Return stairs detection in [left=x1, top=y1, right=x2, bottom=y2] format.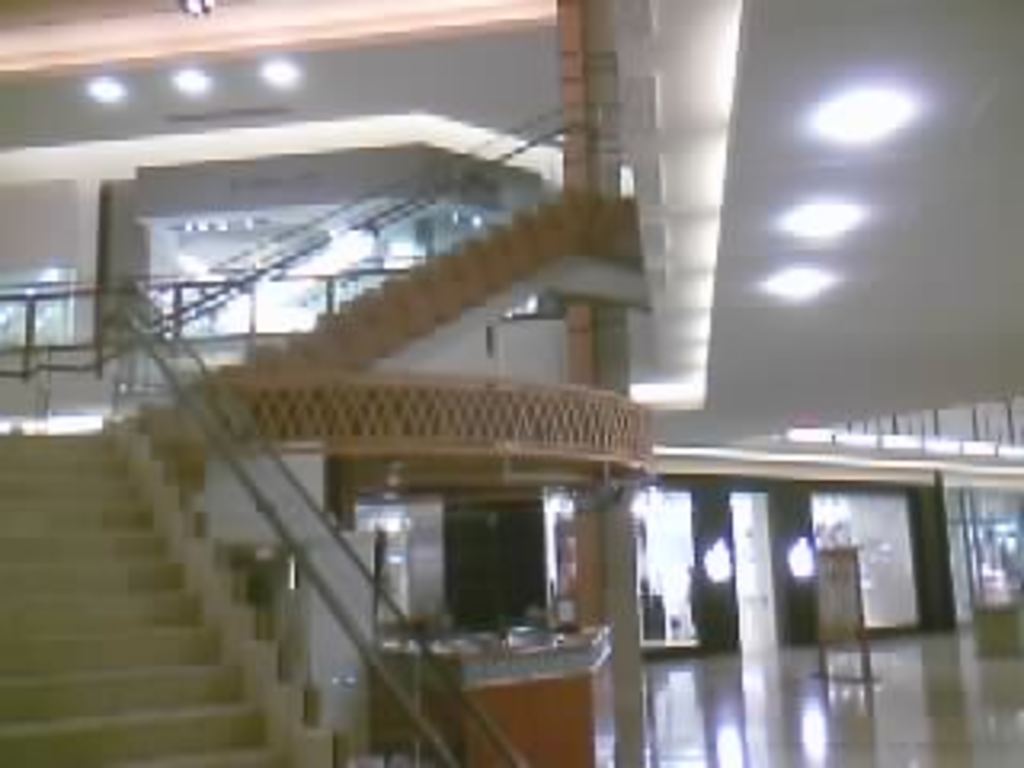
[left=0, top=179, right=656, bottom=765].
